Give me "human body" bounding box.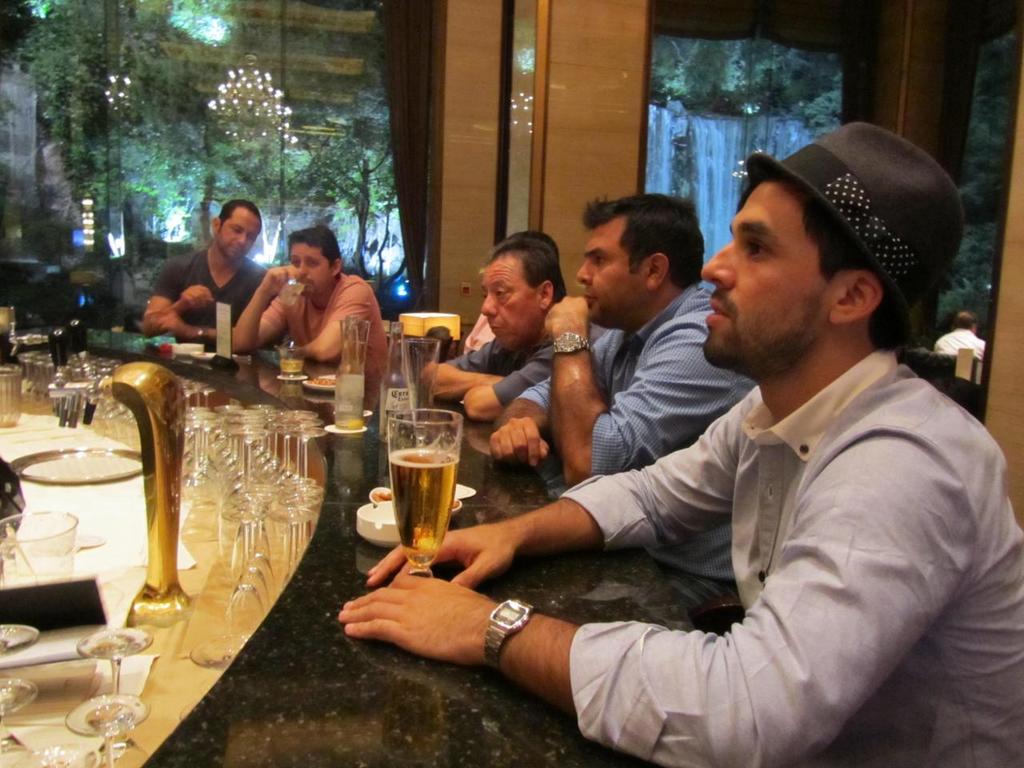
BBox(421, 237, 607, 429).
